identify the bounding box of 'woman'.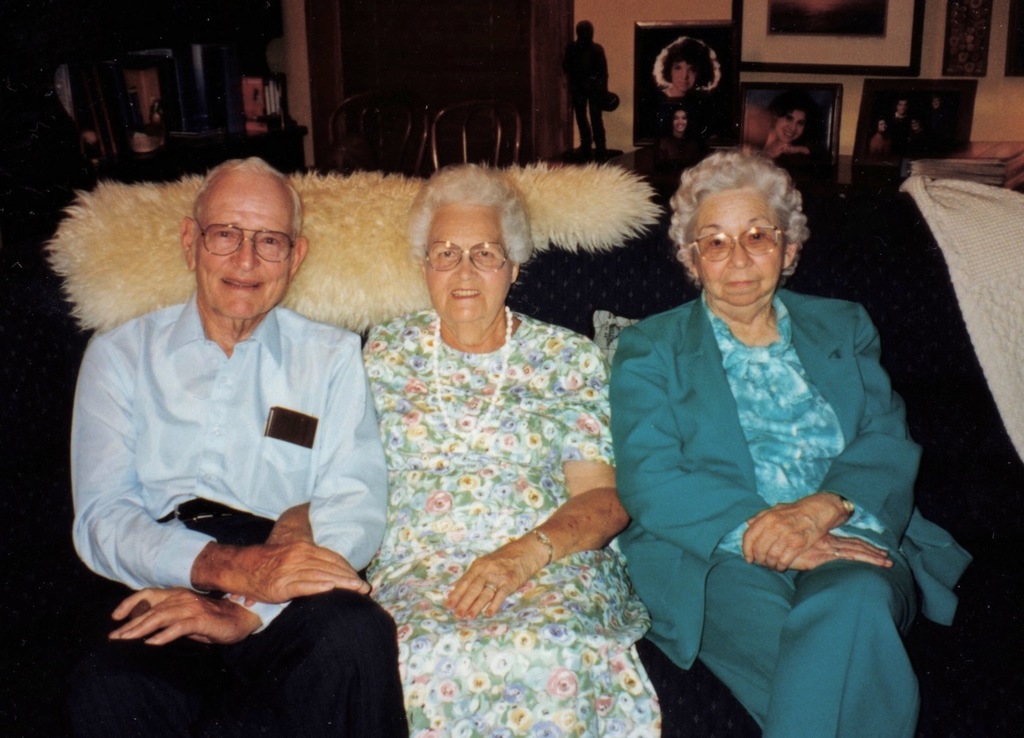
x1=373 y1=167 x2=632 y2=737.
